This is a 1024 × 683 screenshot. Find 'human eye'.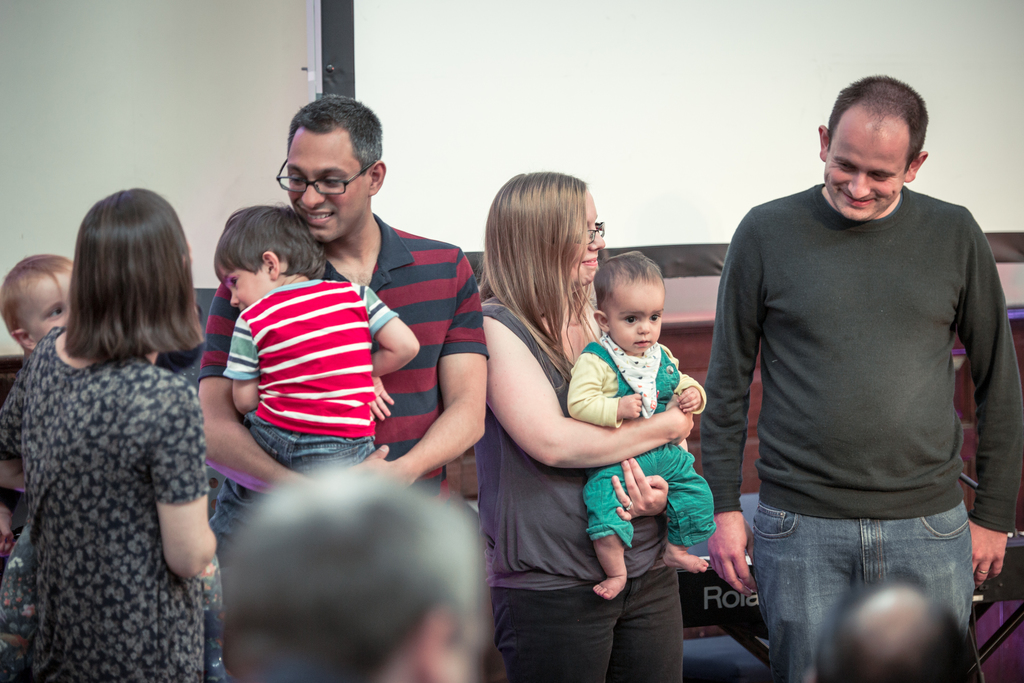
Bounding box: <bbox>44, 302, 66, 318</bbox>.
